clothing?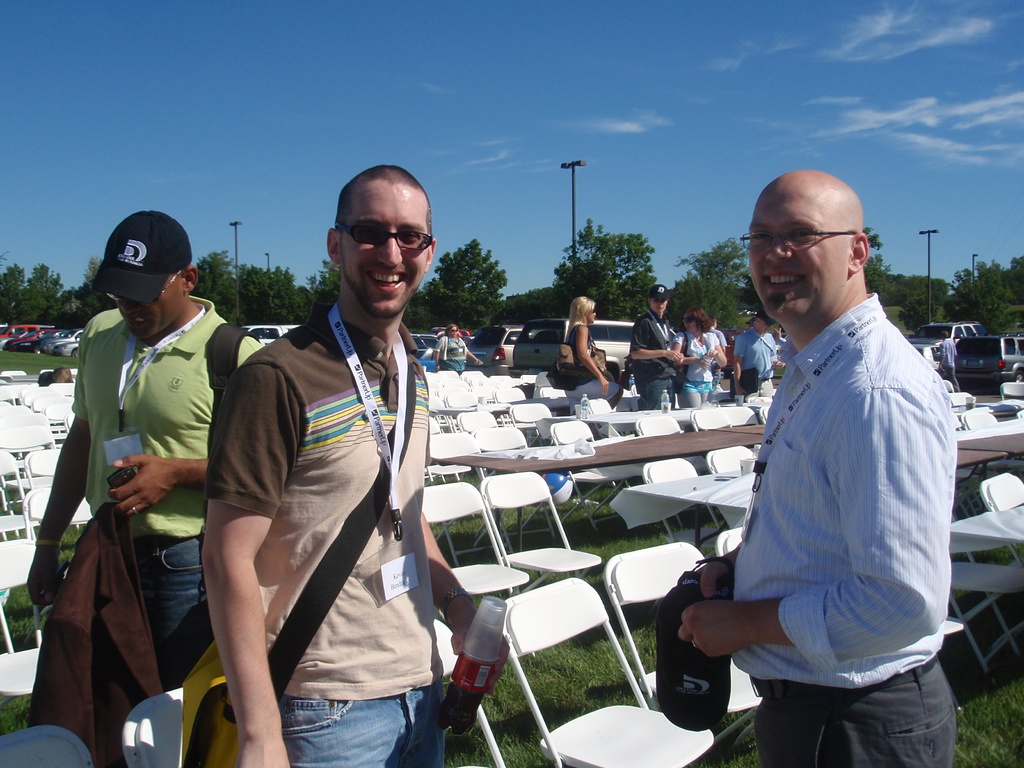
select_region(553, 324, 620, 413)
